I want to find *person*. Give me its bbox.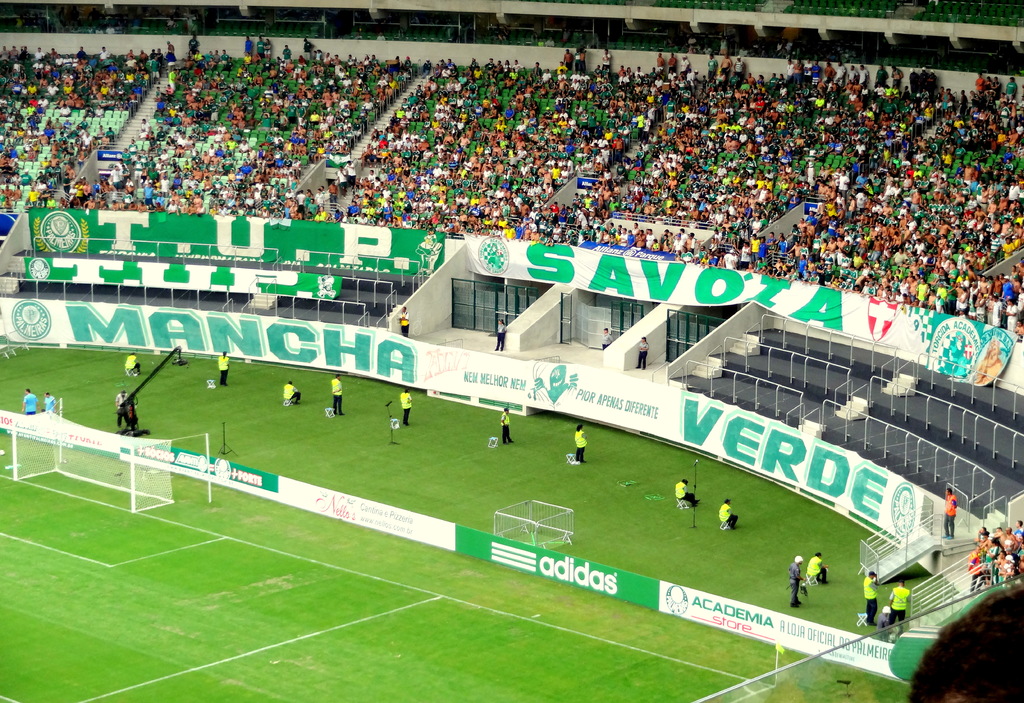
box(113, 392, 133, 431).
